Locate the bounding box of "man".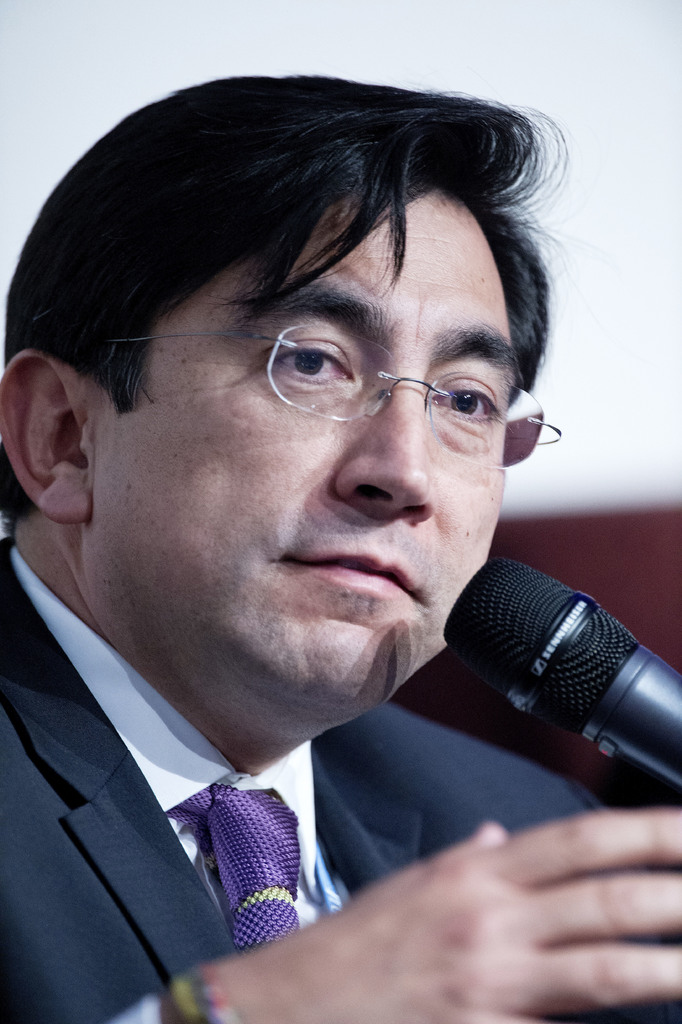
Bounding box: {"x1": 0, "y1": 37, "x2": 681, "y2": 1023}.
